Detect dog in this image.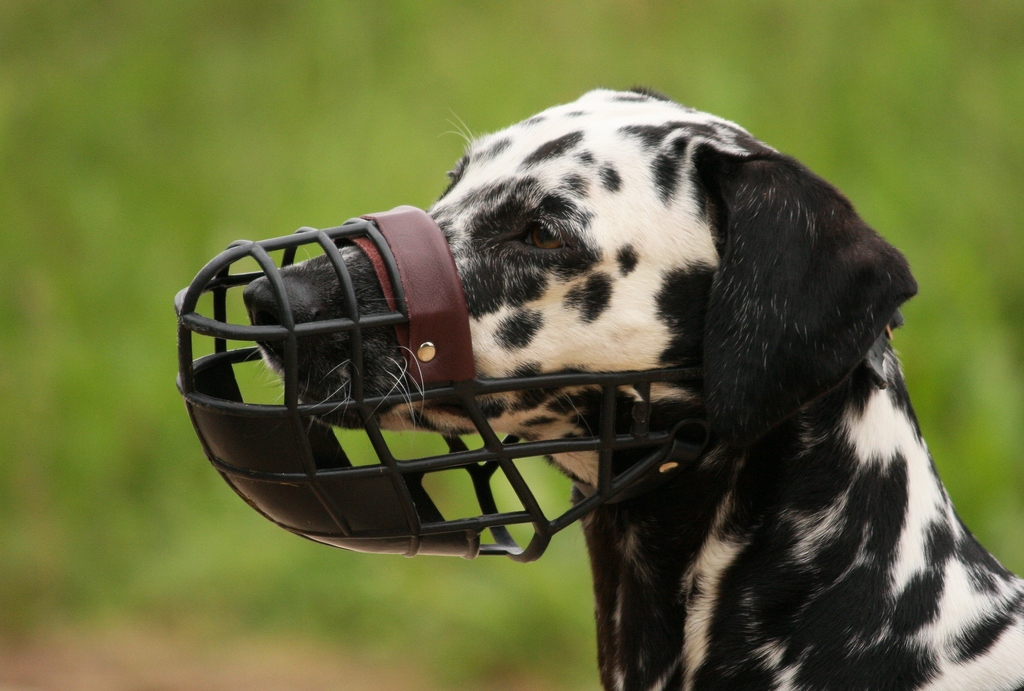
Detection: <region>239, 85, 1023, 690</region>.
